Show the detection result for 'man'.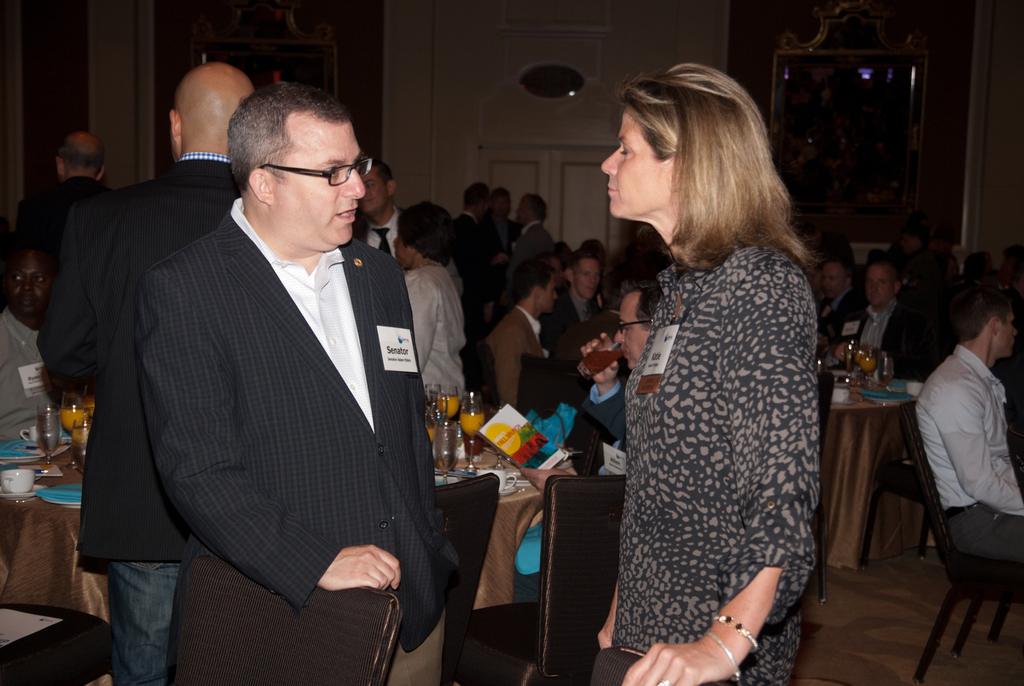
detection(582, 277, 662, 471).
